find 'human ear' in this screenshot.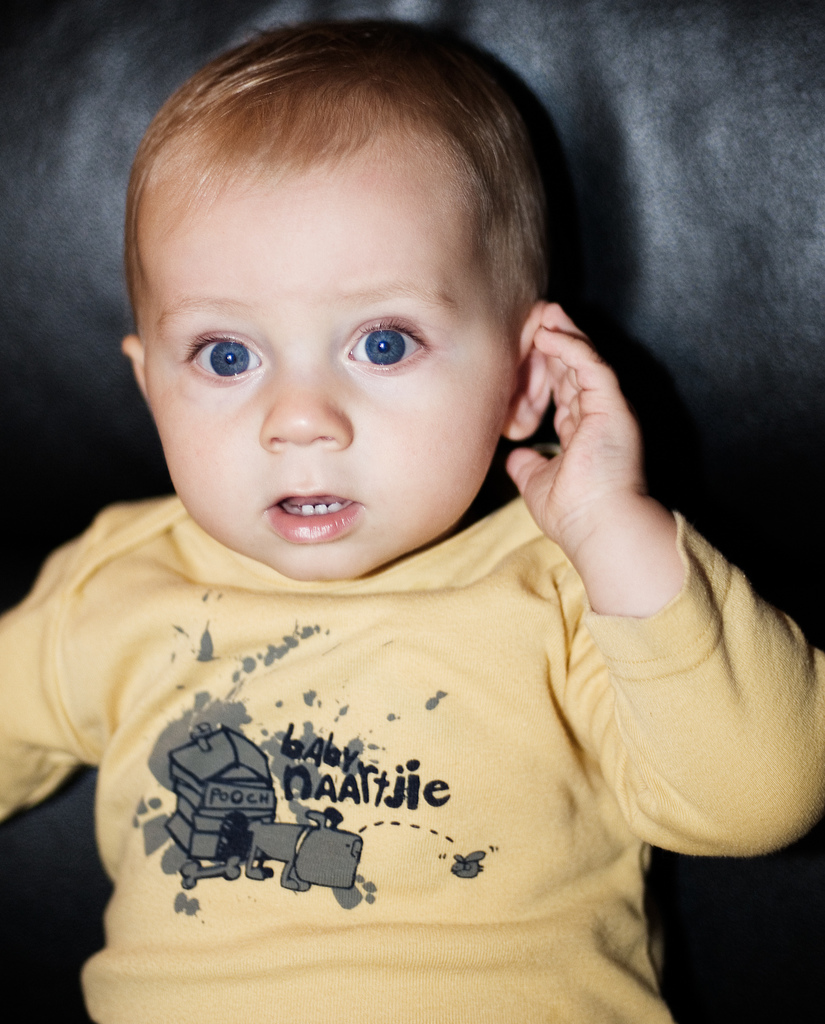
The bounding box for 'human ear' is detection(119, 335, 145, 394).
